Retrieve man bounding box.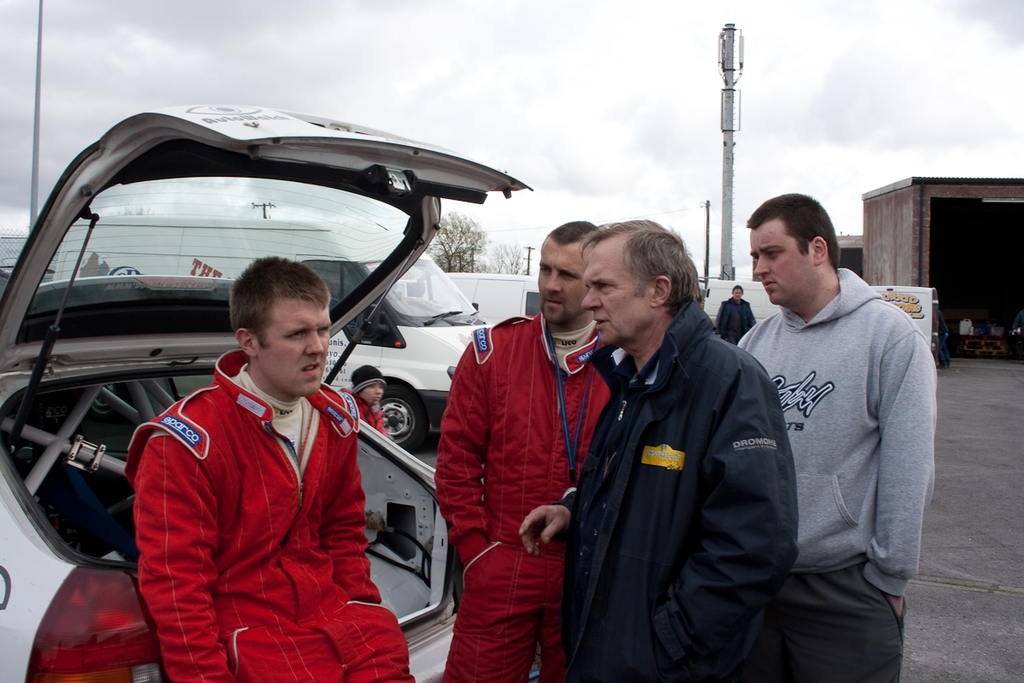
Bounding box: 516/210/795/682.
